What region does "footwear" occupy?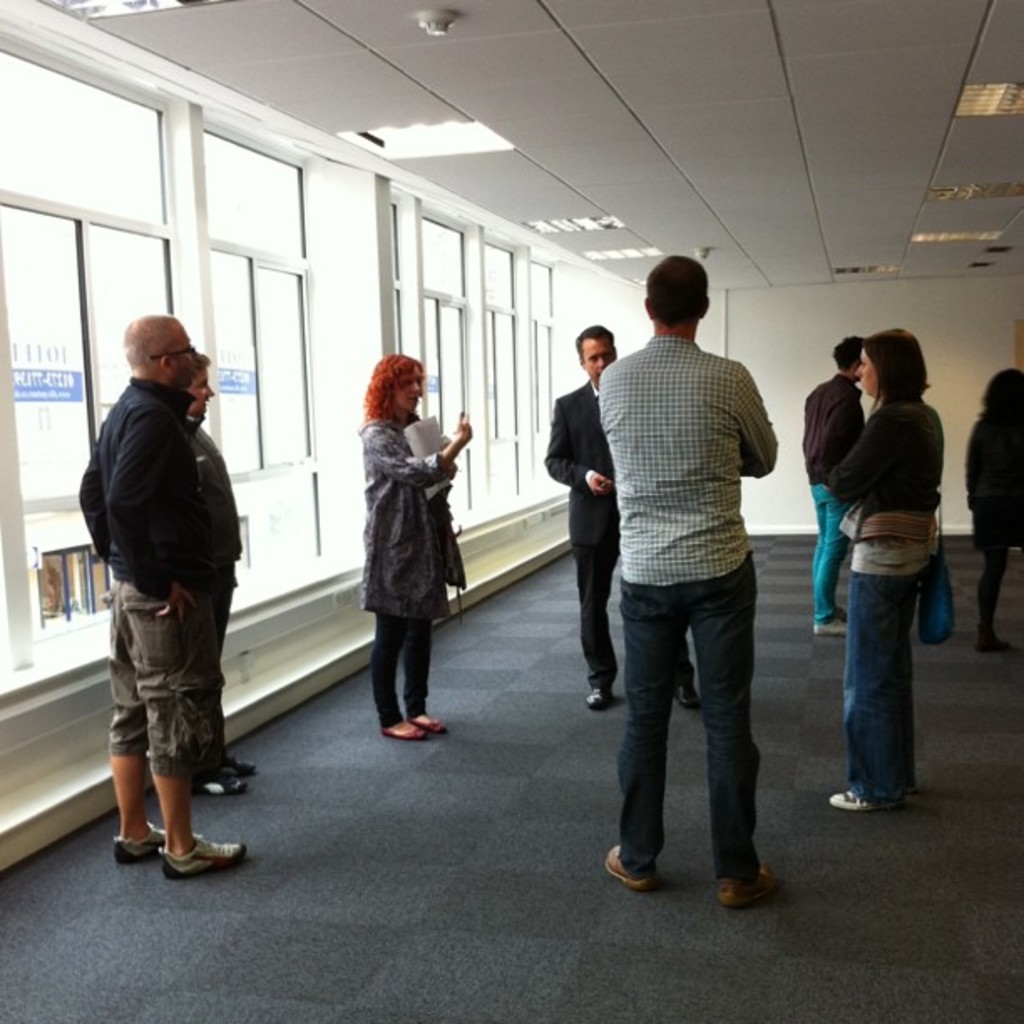
l=403, t=708, r=438, b=736.
